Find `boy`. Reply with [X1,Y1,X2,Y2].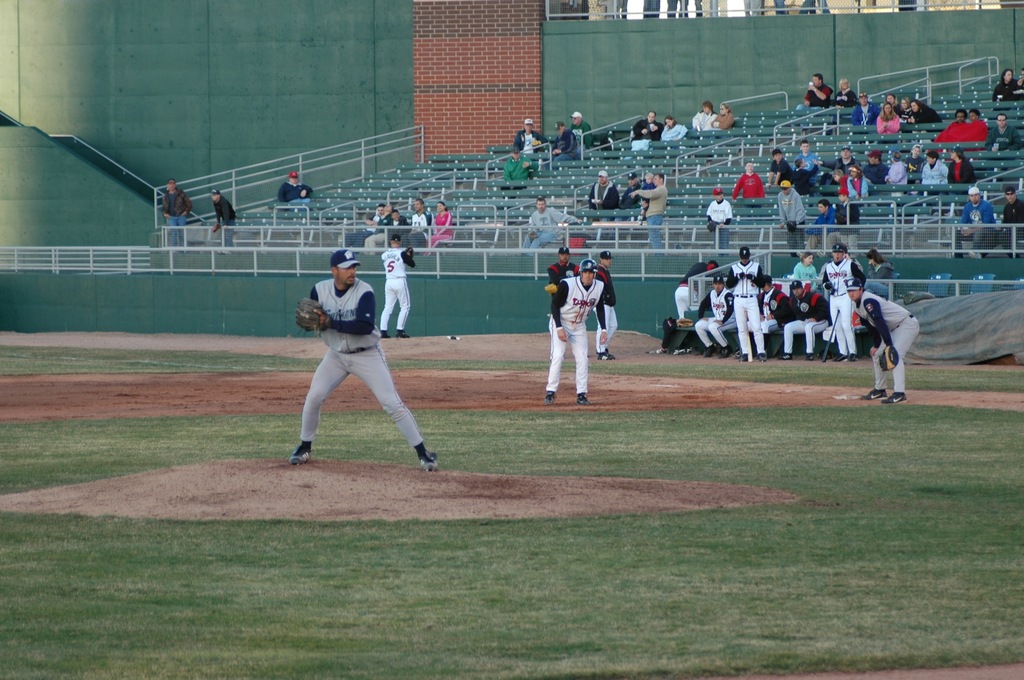
[731,159,766,219].
